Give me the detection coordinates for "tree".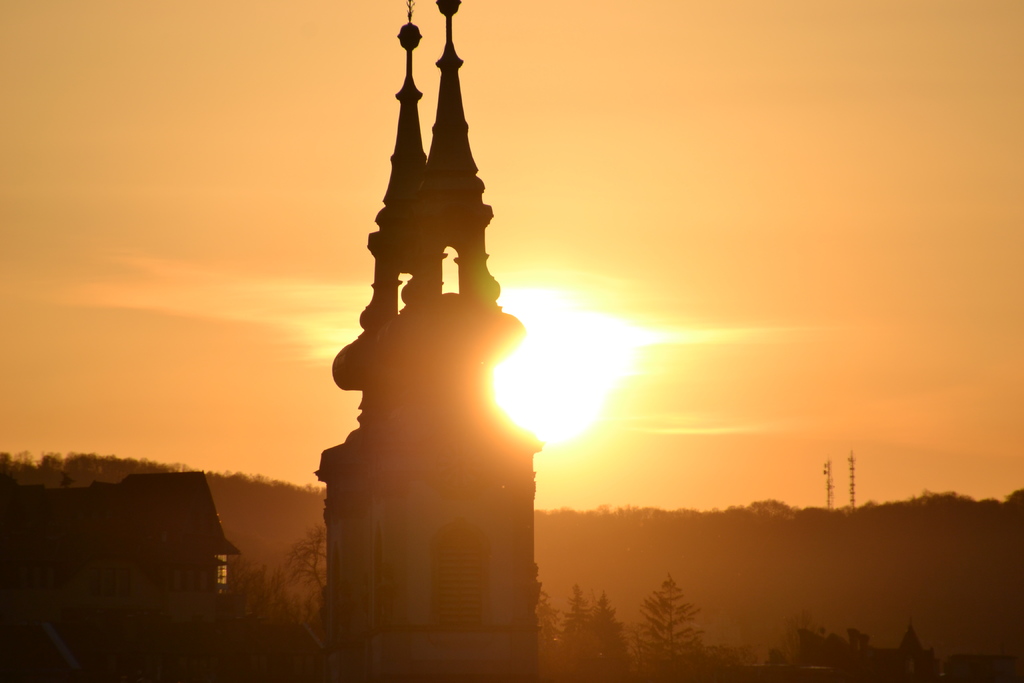
{"left": 99, "top": 448, "right": 115, "bottom": 481}.
